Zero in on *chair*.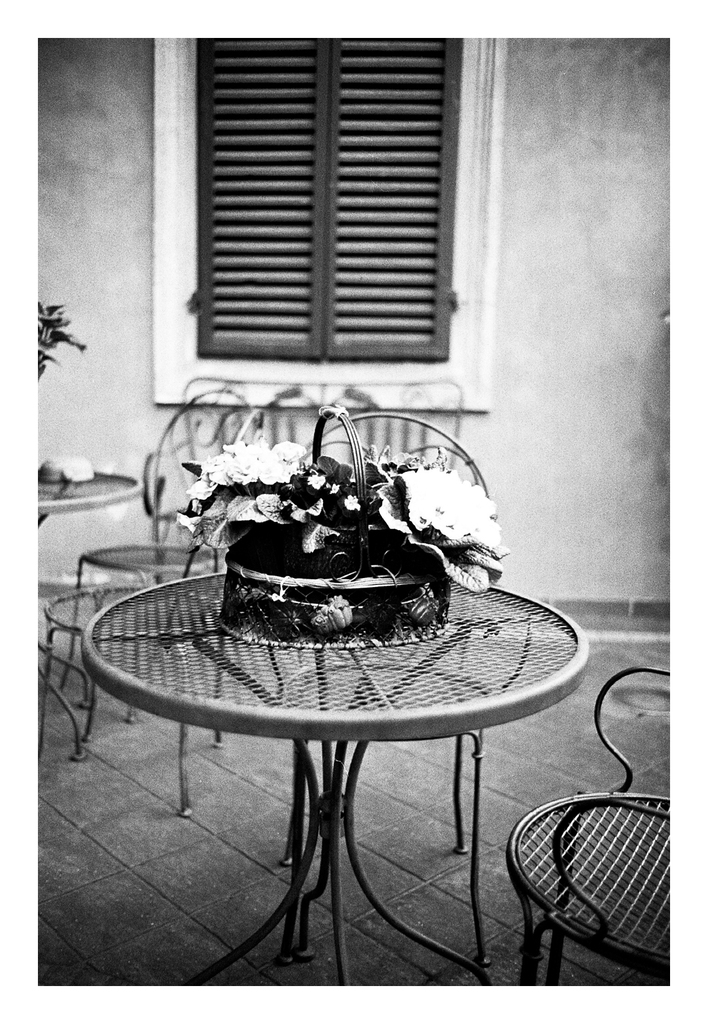
Zeroed in: Rect(277, 410, 497, 867).
